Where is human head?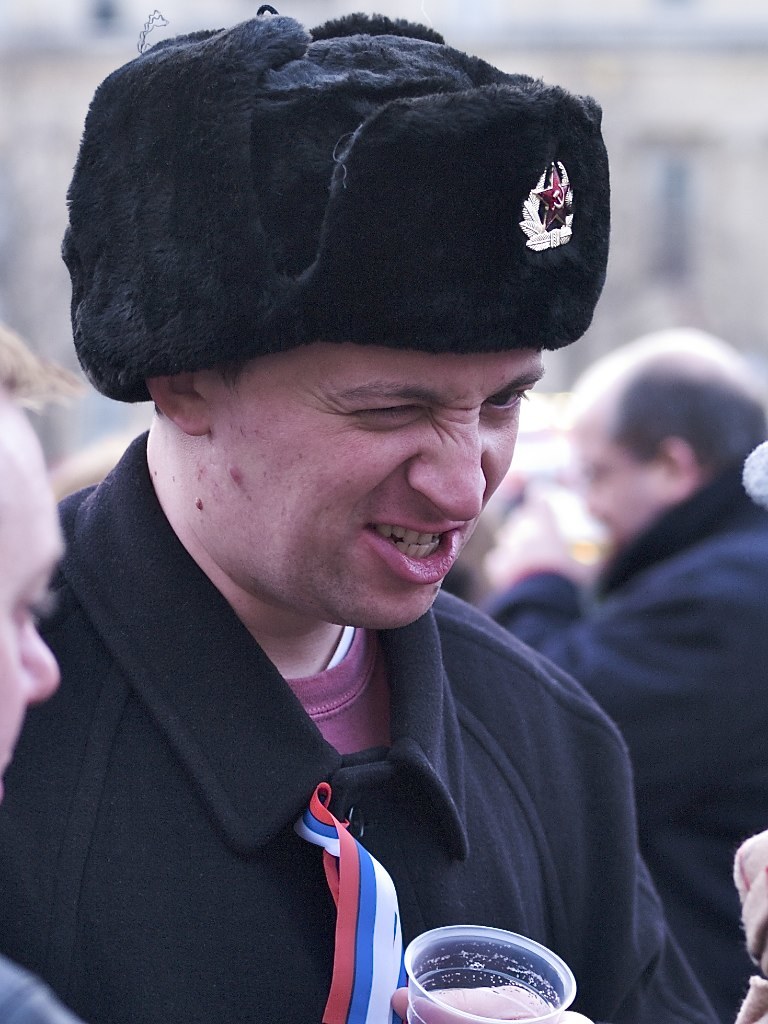
rect(0, 333, 71, 806).
